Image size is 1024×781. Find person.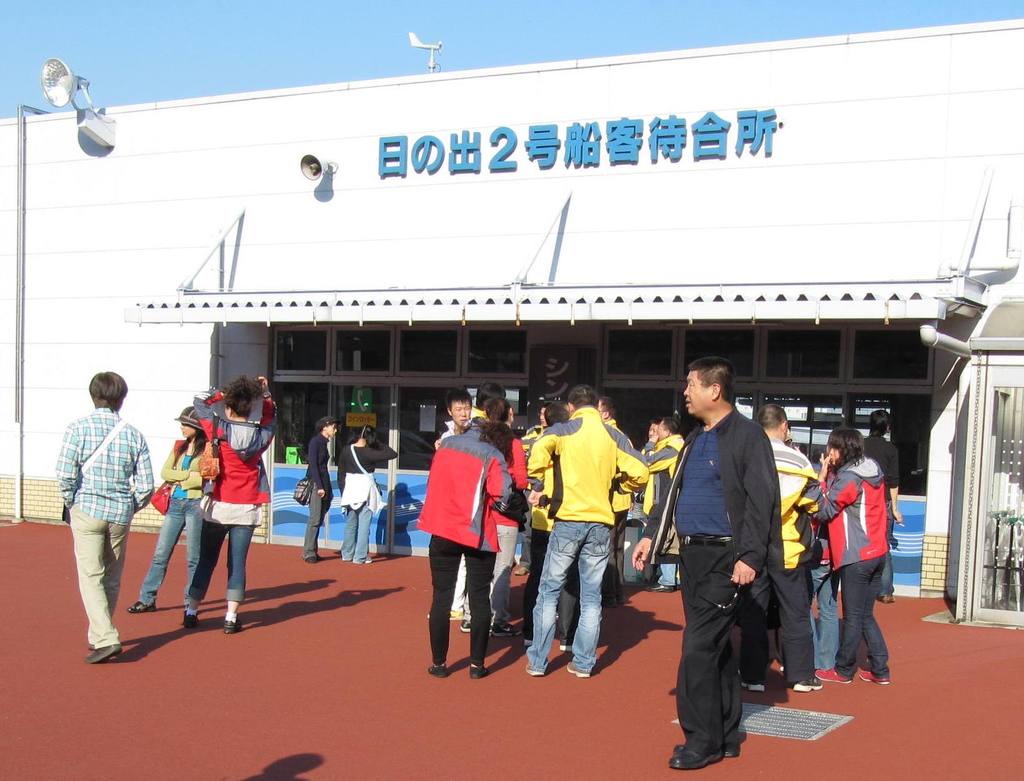
rect(653, 420, 683, 496).
